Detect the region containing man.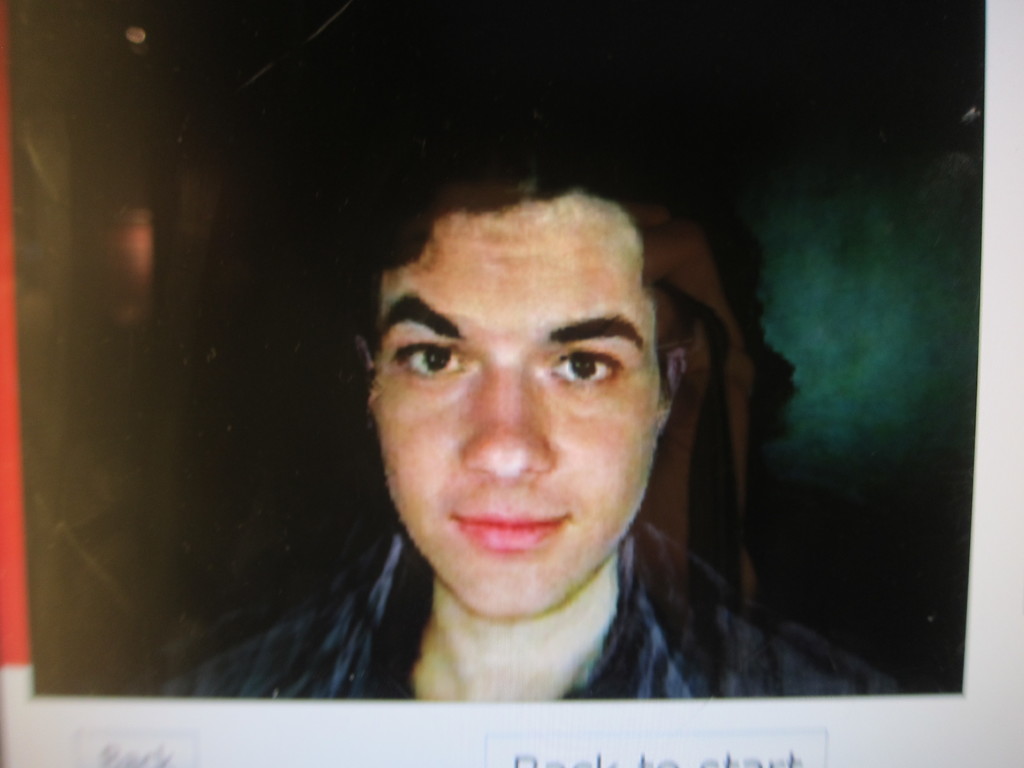
region(144, 166, 887, 700).
